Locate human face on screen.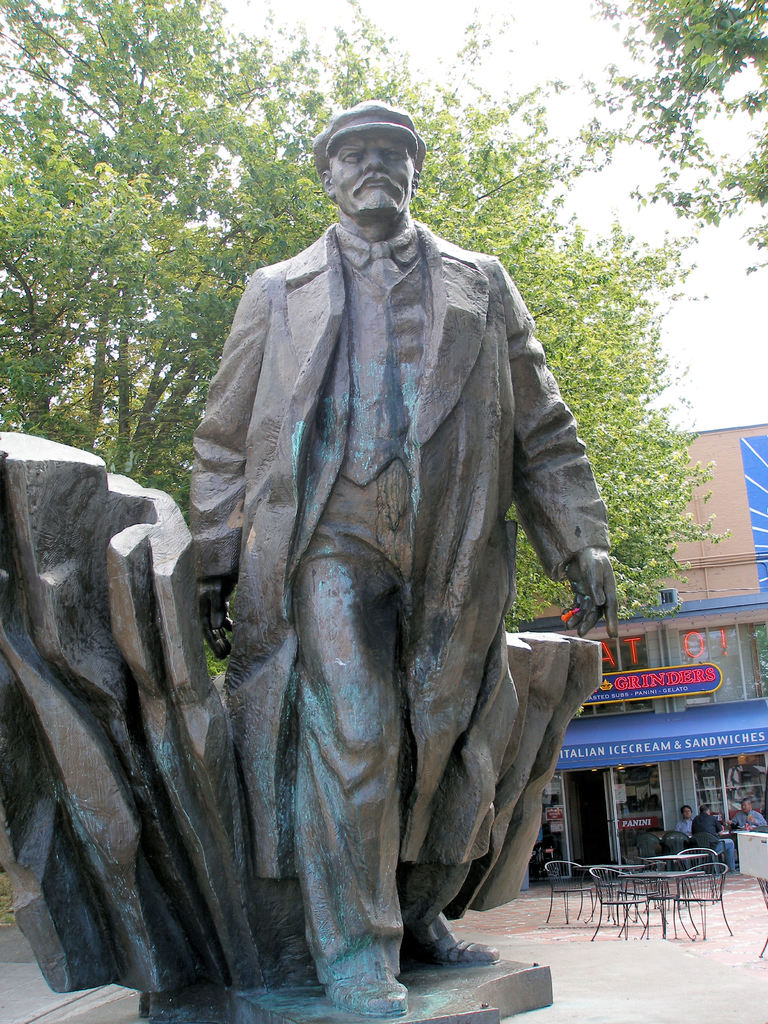
On screen at left=682, top=809, right=689, bottom=821.
